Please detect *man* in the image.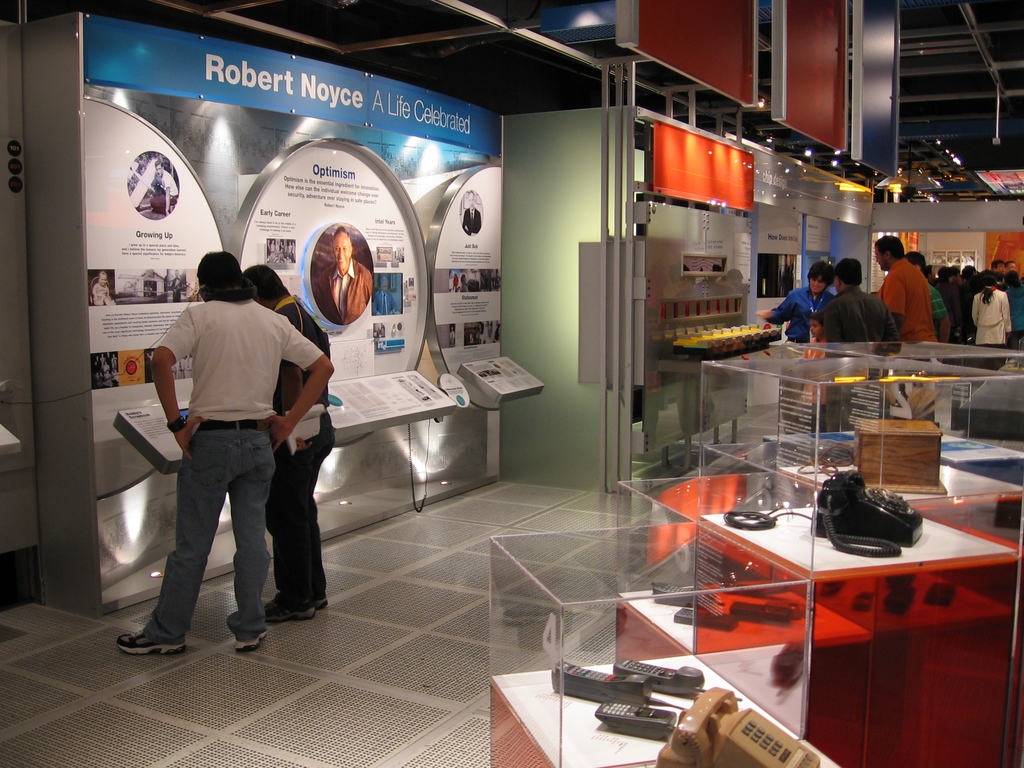
[1007,259,1014,273].
